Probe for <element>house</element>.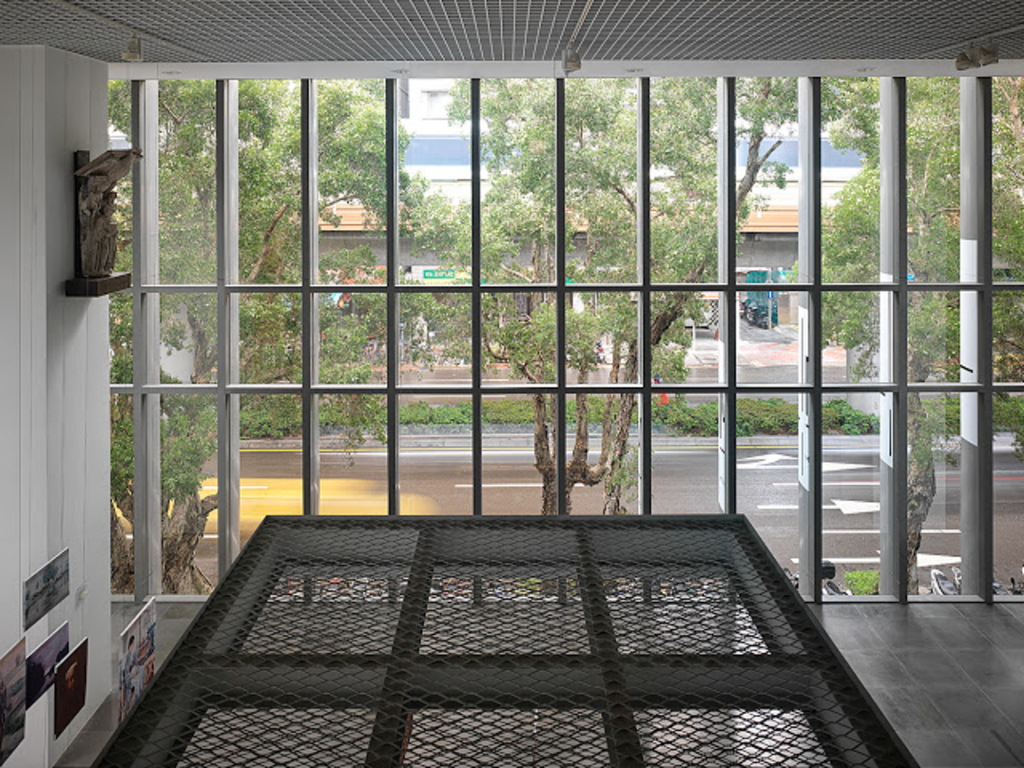
Probe result: (101,77,1018,611).
